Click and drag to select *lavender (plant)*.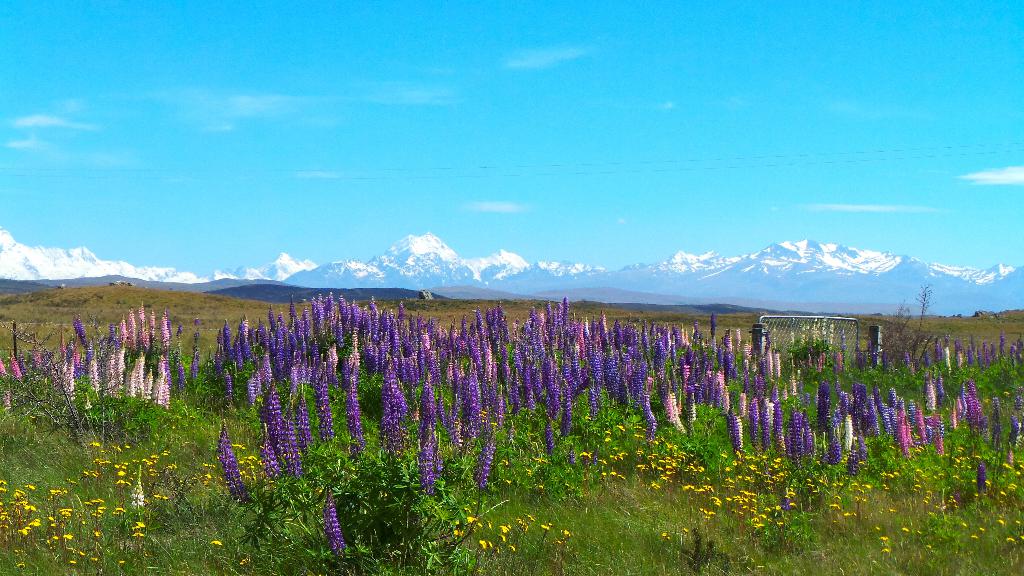
Selection: {"left": 131, "top": 356, "right": 145, "bottom": 402}.
